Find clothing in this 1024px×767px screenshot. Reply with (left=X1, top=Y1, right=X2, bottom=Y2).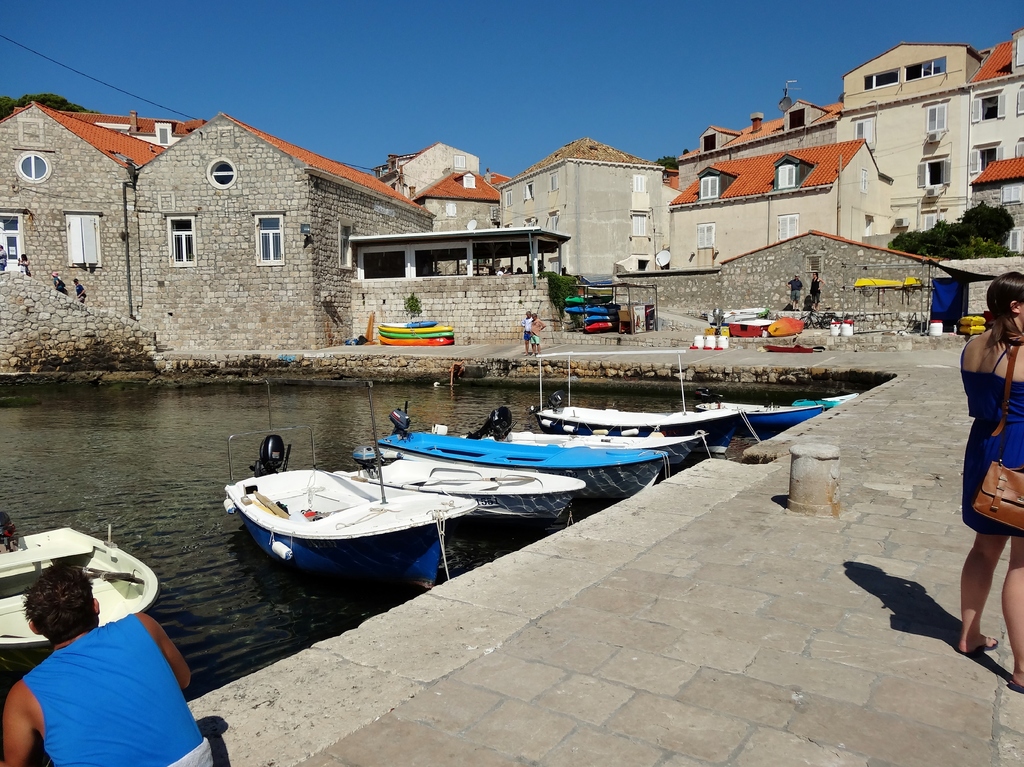
(left=515, top=317, right=531, bottom=342).
